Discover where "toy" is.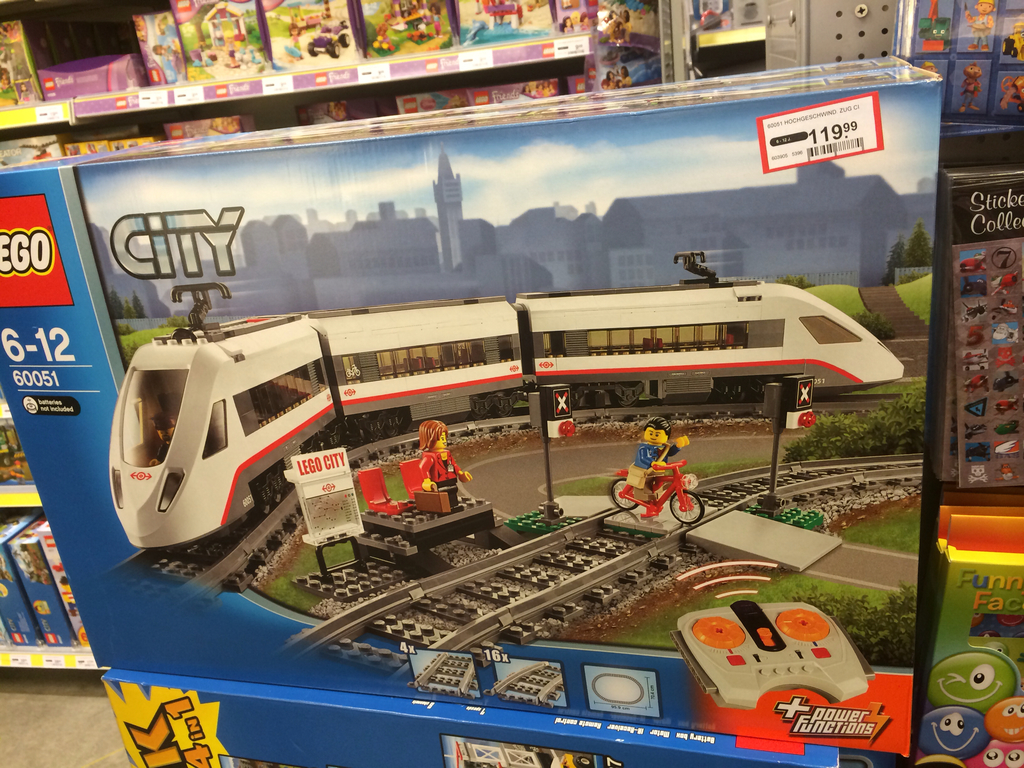
Discovered at [666, 596, 872, 737].
